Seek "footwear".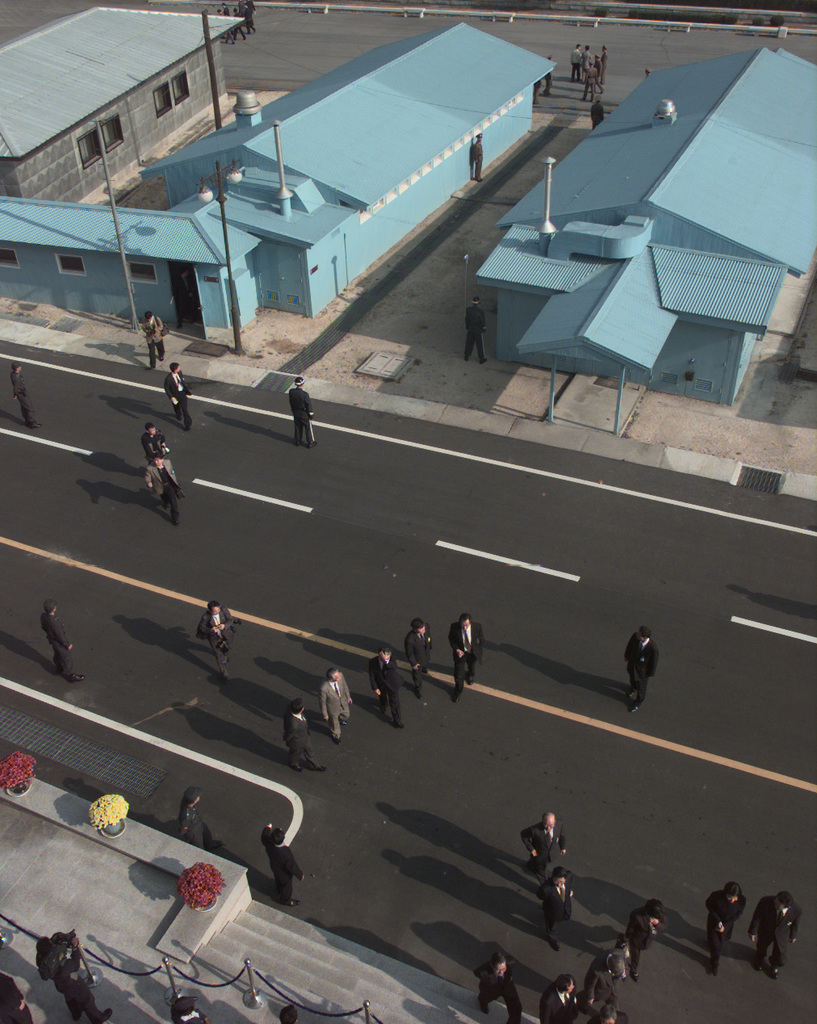
[466,675,473,687].
